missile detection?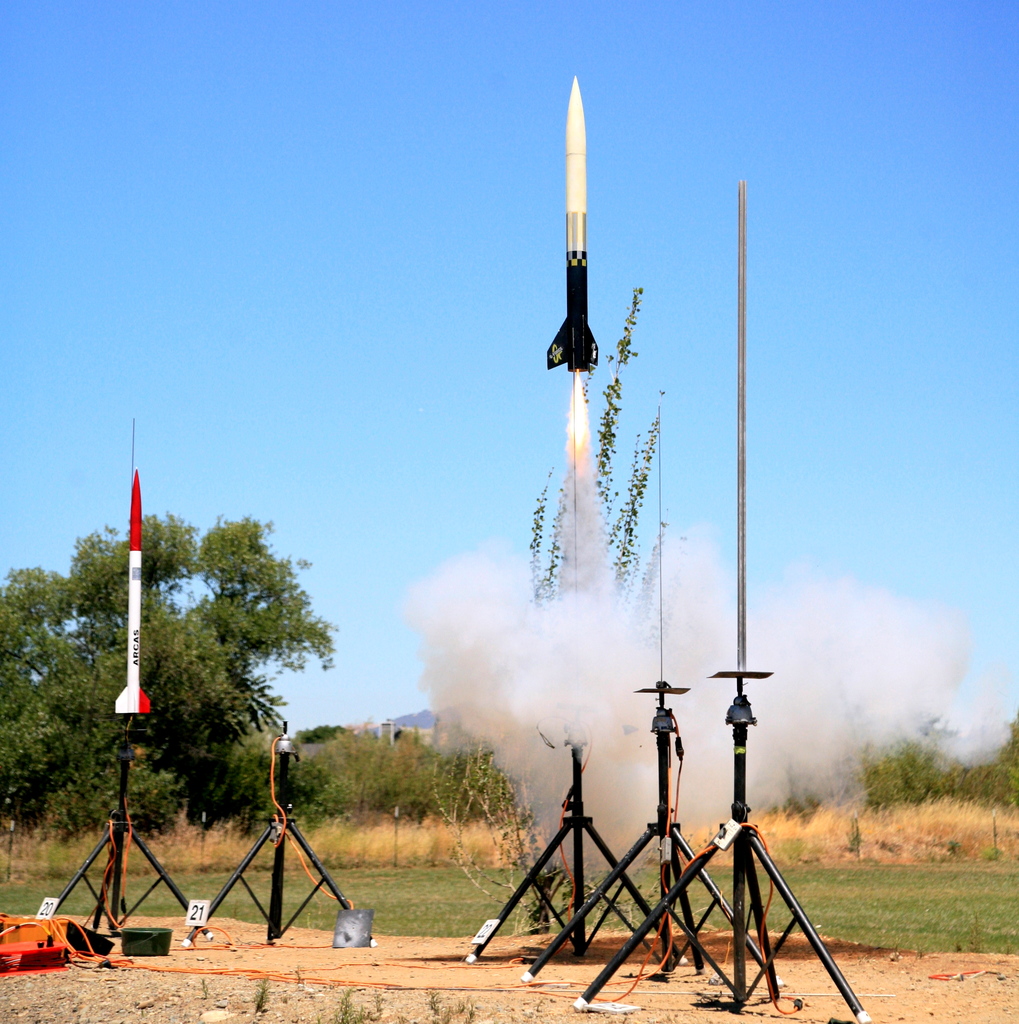
Rect(113, 470, 168, 725)
